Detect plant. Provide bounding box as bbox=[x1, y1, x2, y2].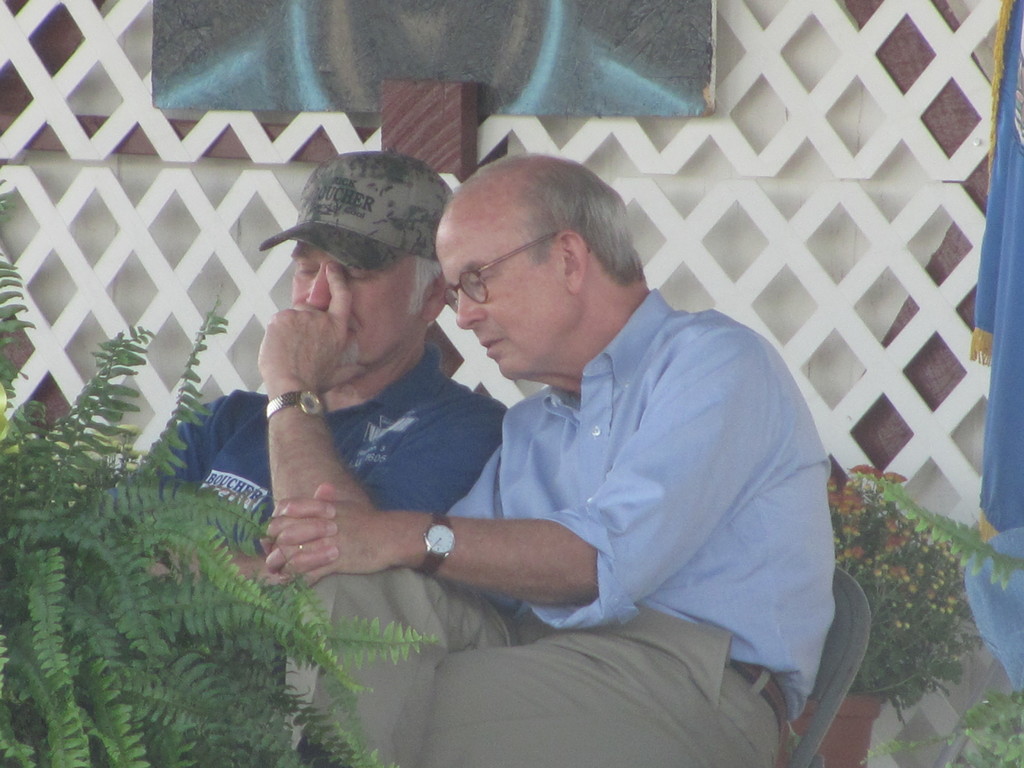
bbox=[822, 475, 1014, 717].
